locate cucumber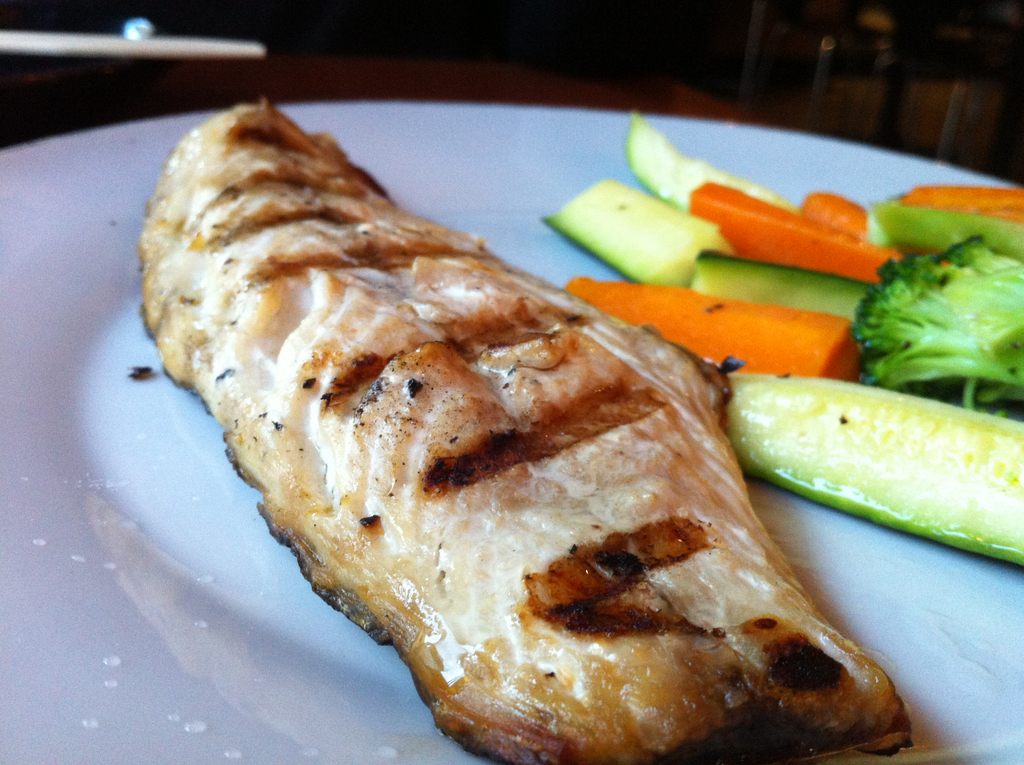
left=627, top=113, right=797, bottom=212
